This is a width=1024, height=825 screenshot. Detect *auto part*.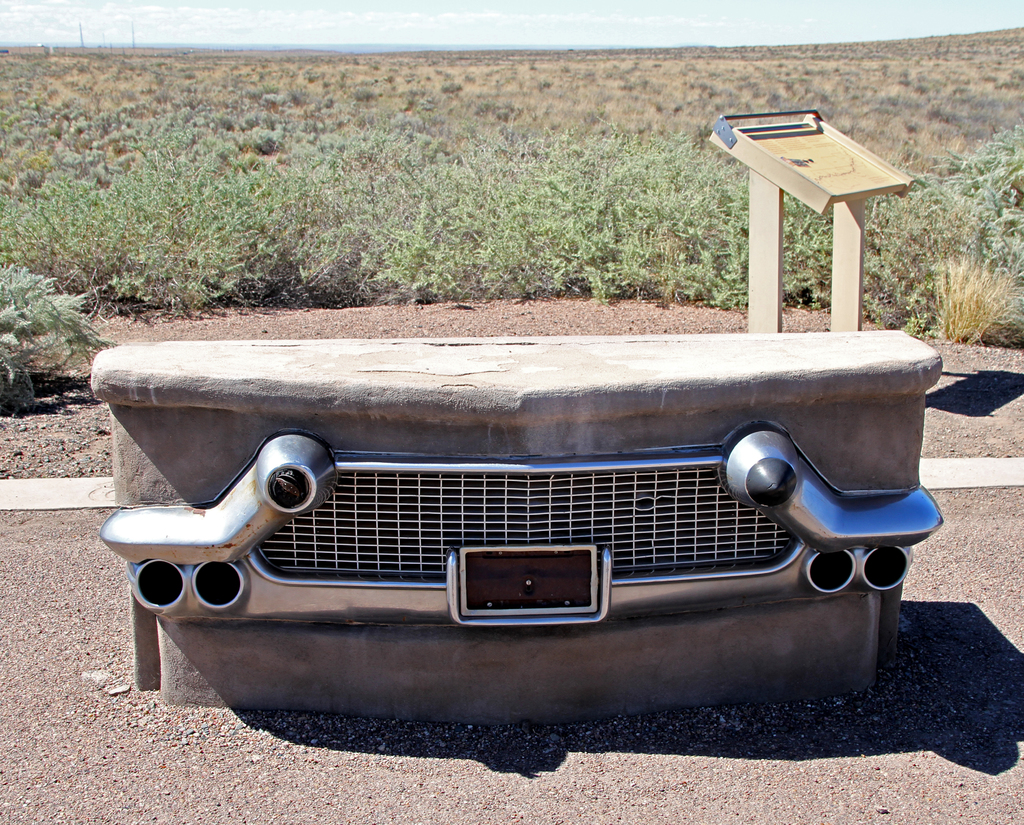
97,434,947,634.
